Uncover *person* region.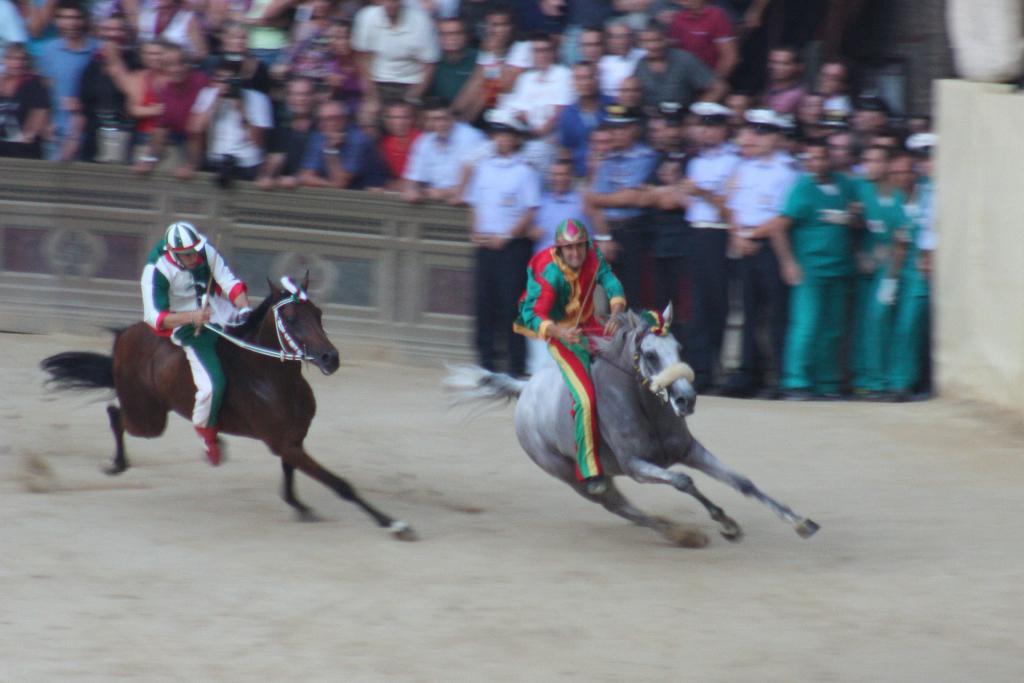
Uncovered: 0:39:51:160.
